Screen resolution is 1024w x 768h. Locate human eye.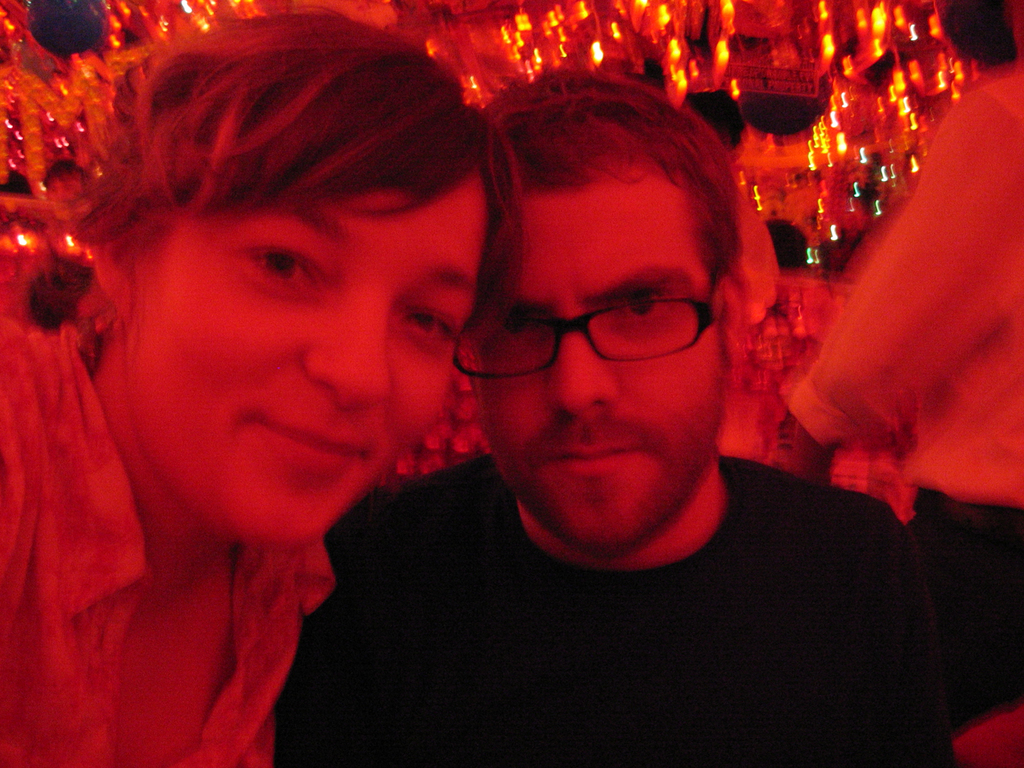
x1=614 y1=290 x2=680 y2=328.
